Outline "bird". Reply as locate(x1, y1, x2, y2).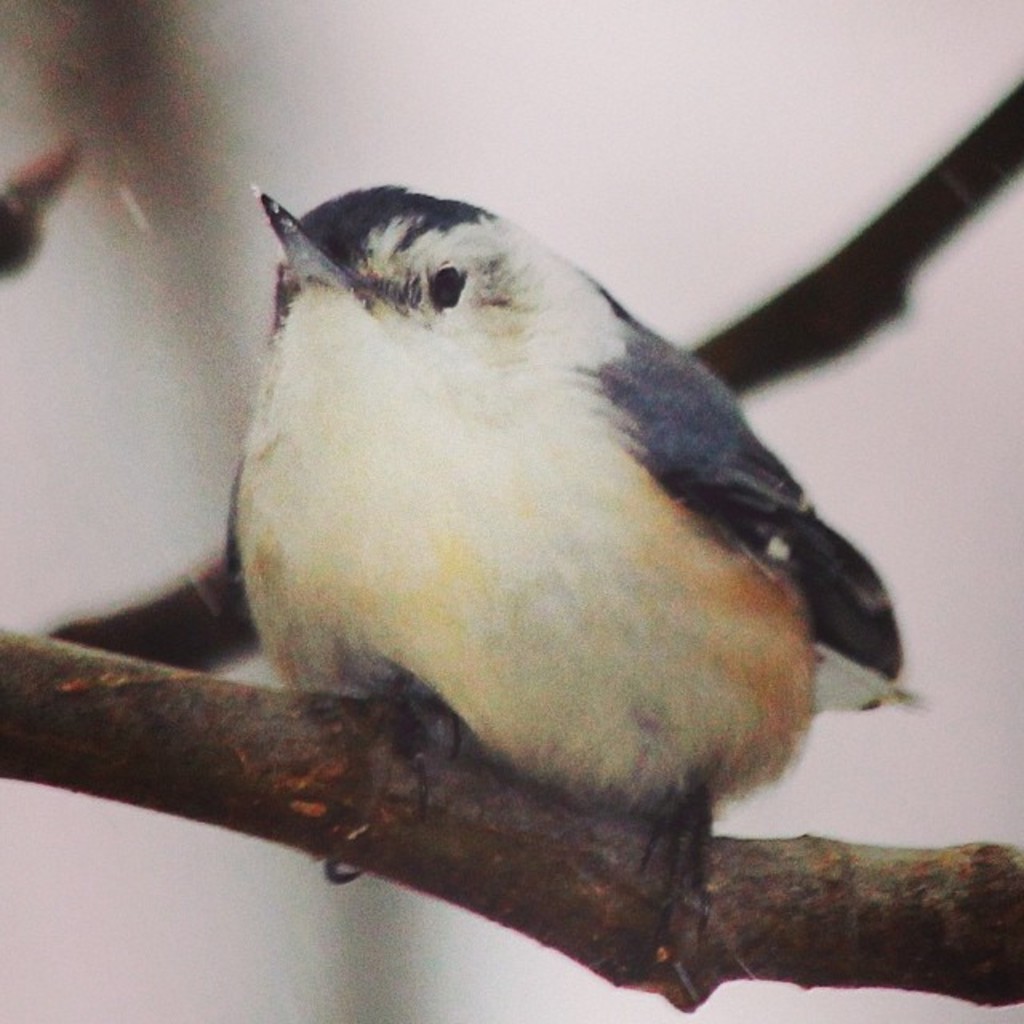
locate(203, 170, 918, 1011).
